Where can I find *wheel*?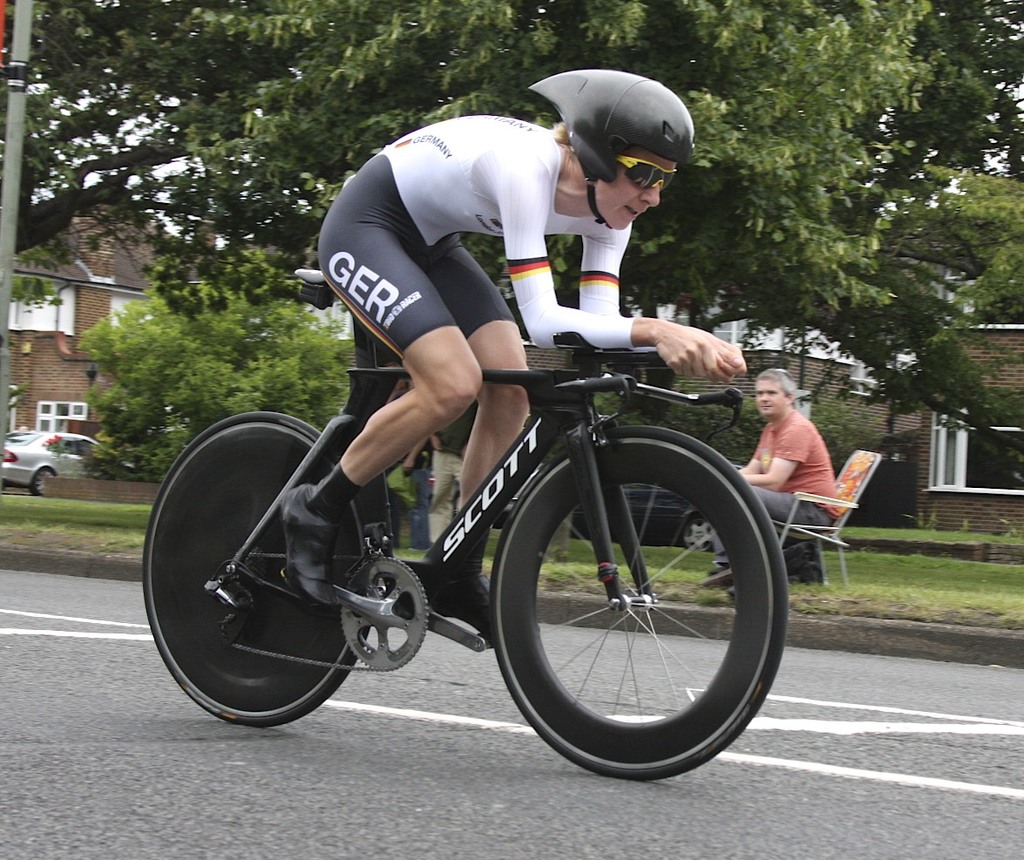
You can find it at detection(137, 410, 377, 738).
